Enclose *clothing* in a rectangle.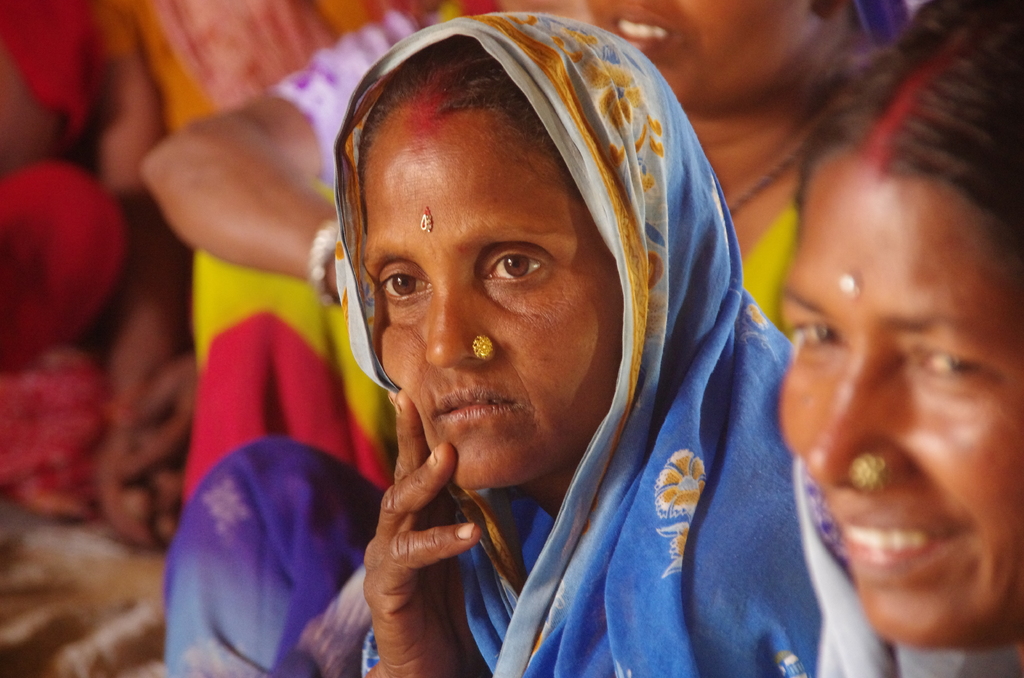
<region>180, 0, 801, 517</region>.
